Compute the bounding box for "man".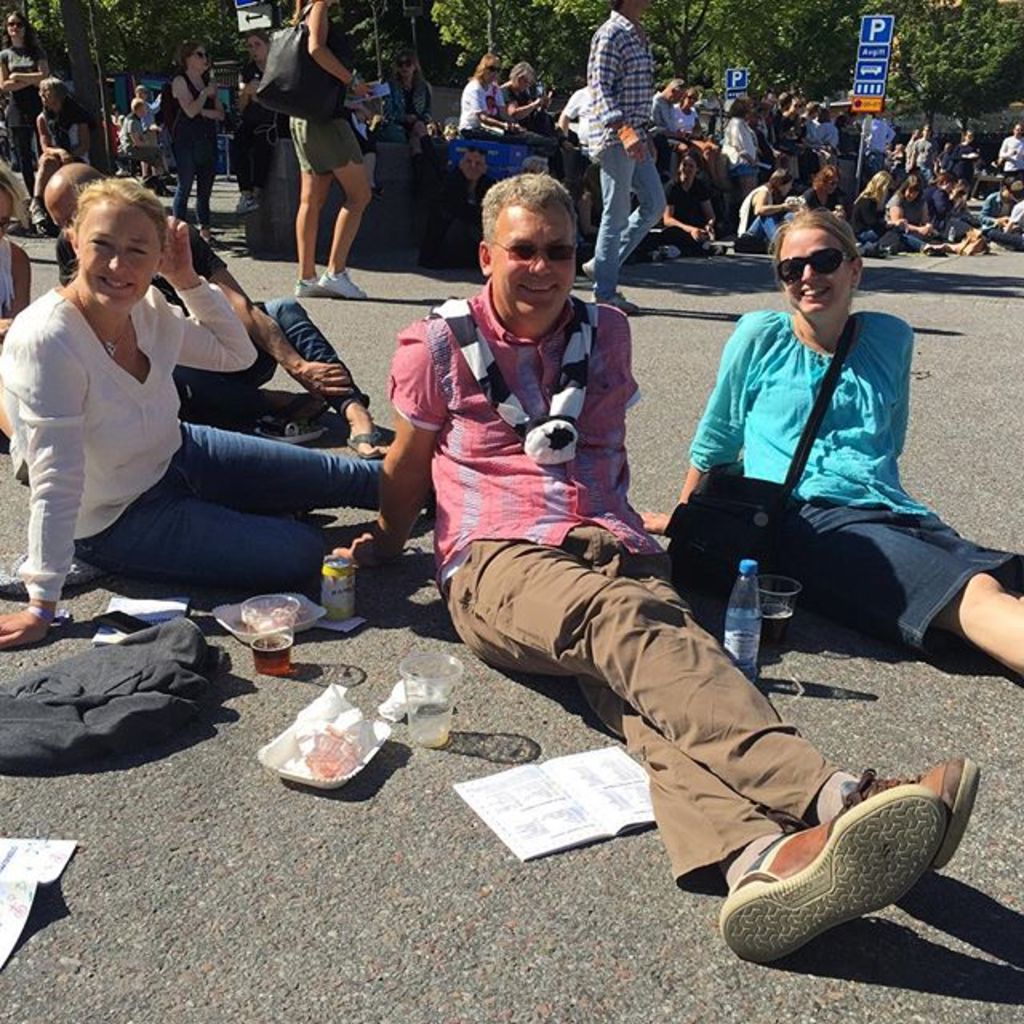
376 205 819 869.
